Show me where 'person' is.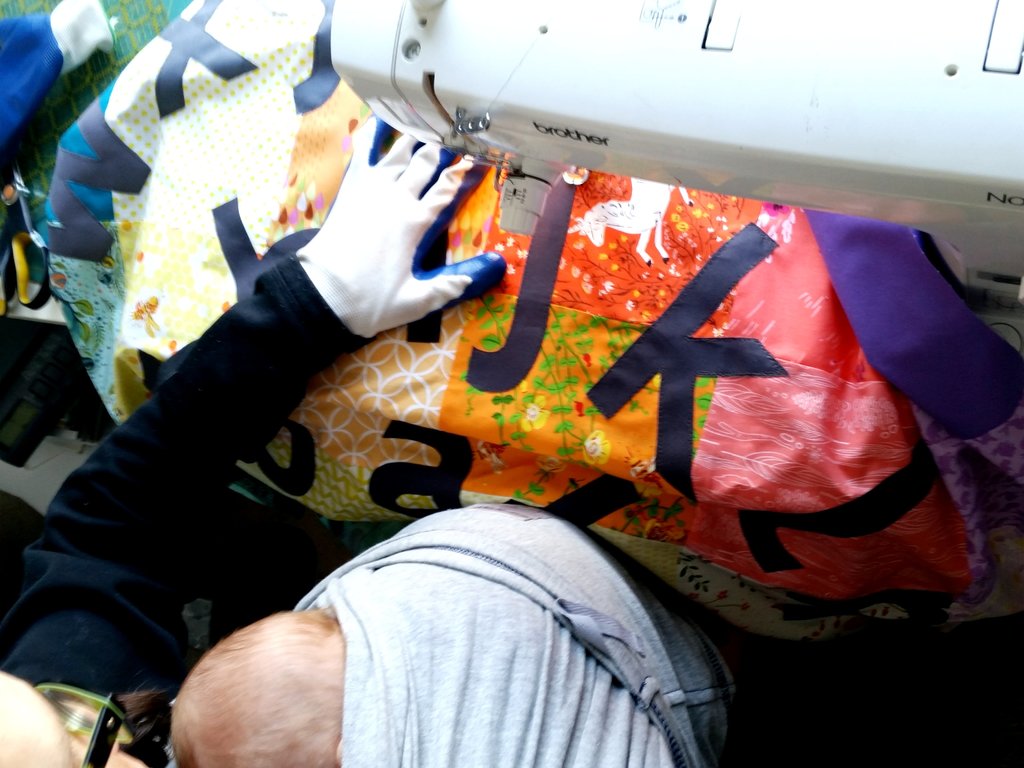
'person' is at bbox=[0, 115, 515, 767].
